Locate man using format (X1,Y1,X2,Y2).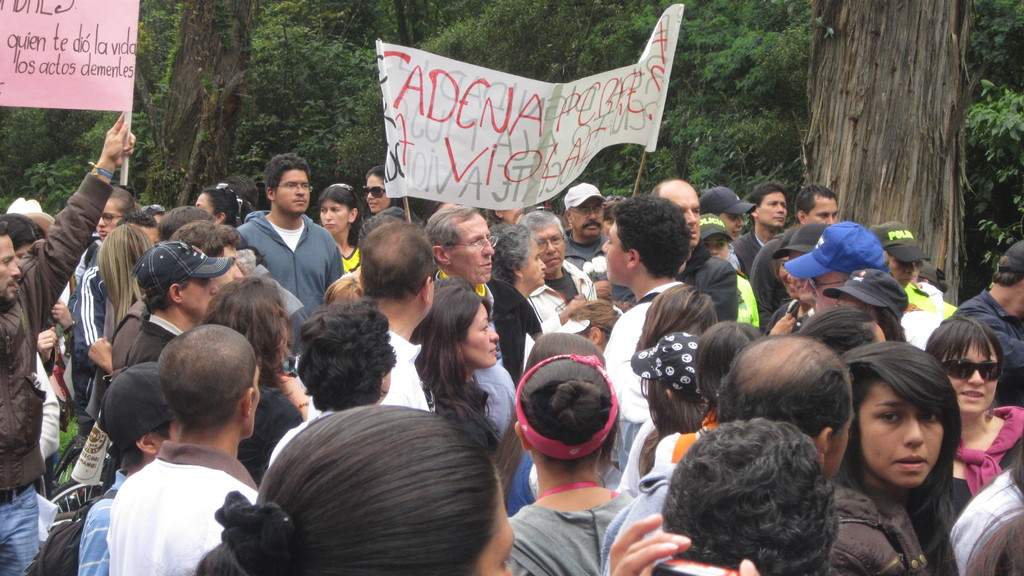
(425,204,543,387).
